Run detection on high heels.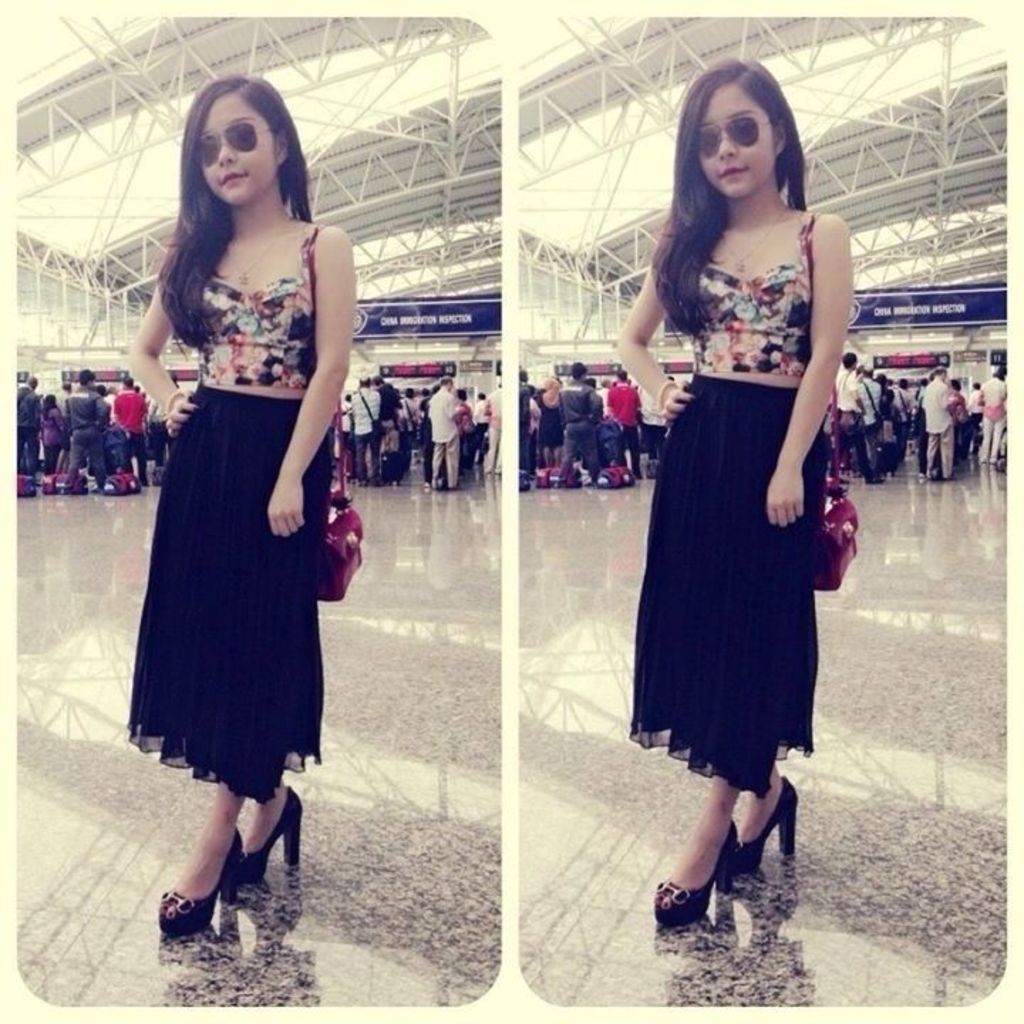
Result: (656, 818, 737, 917).
